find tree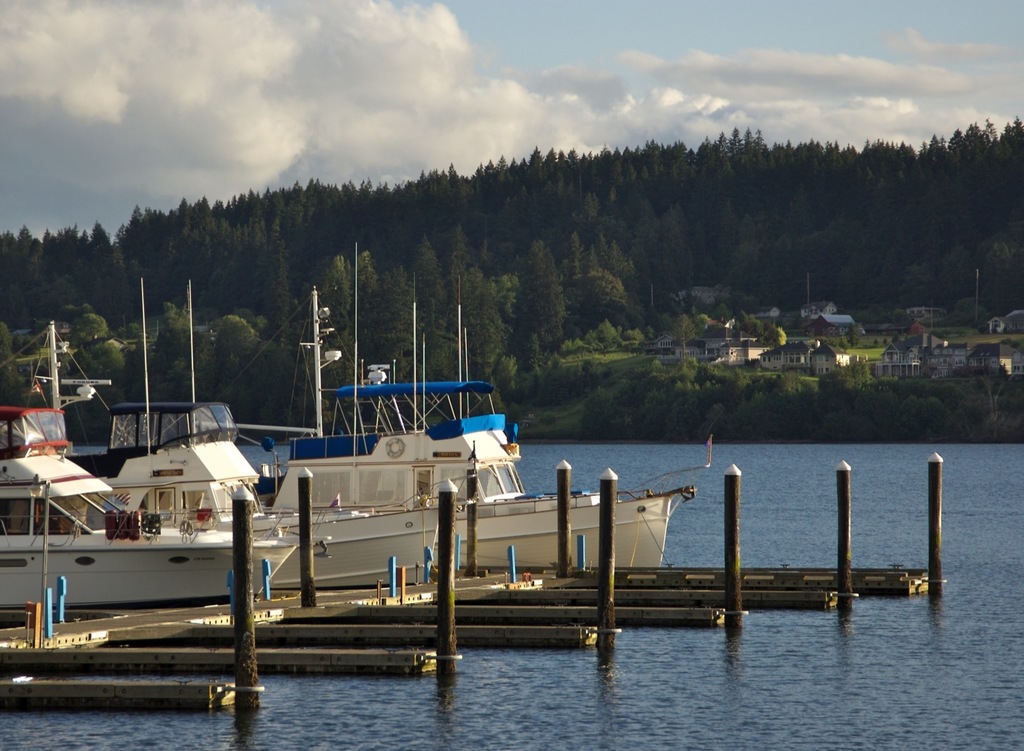
box=[518, 241, 595, 359]
